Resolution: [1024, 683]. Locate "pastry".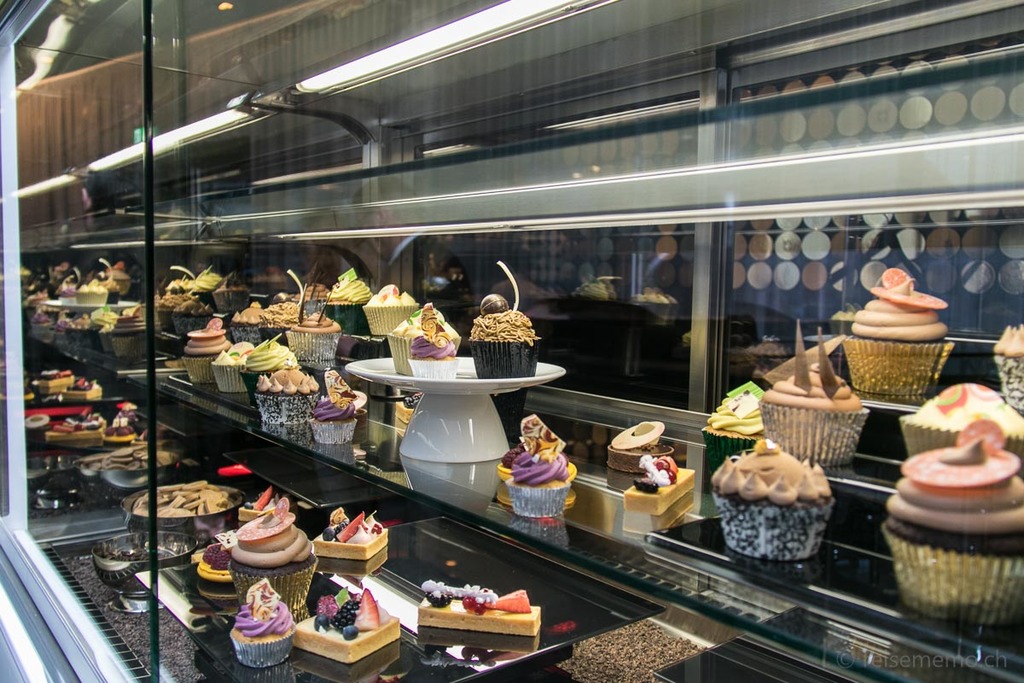
bbox=[236, 484, 278, 520].
